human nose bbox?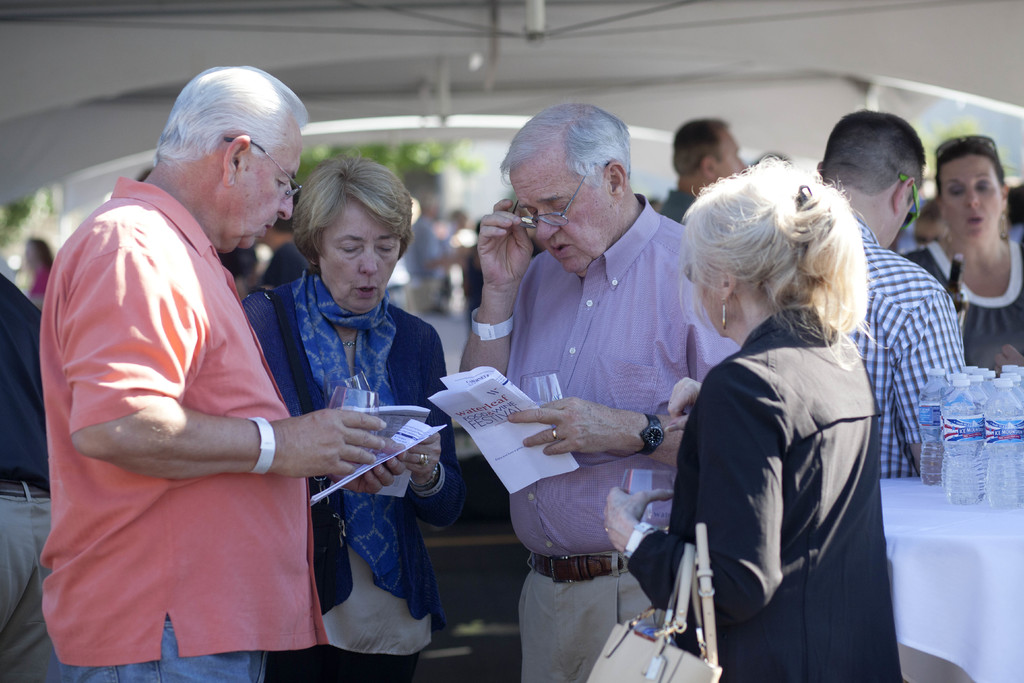
box(356, 242, 379, 278)
